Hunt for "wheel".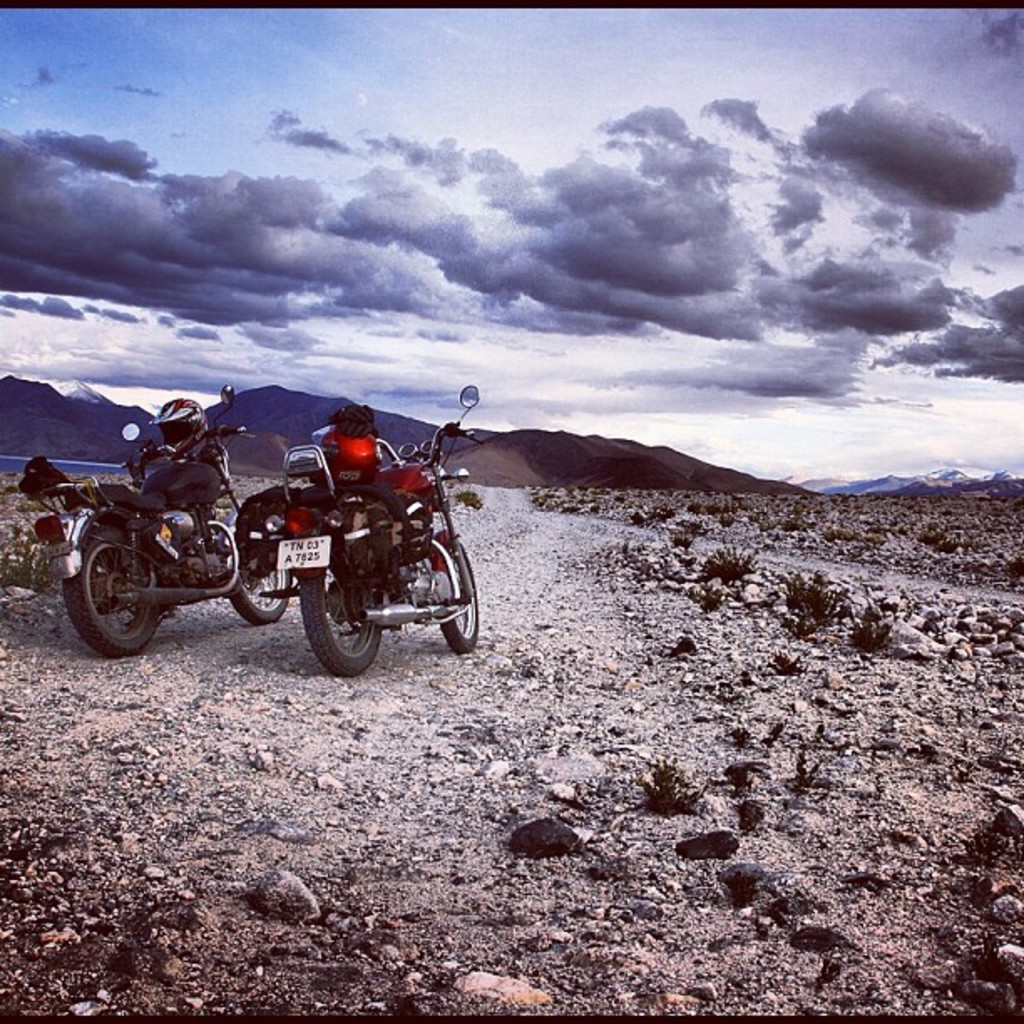
Hunted down at {"x1": 430, "y1": 540, "x2": 479, "y2": 648}.
